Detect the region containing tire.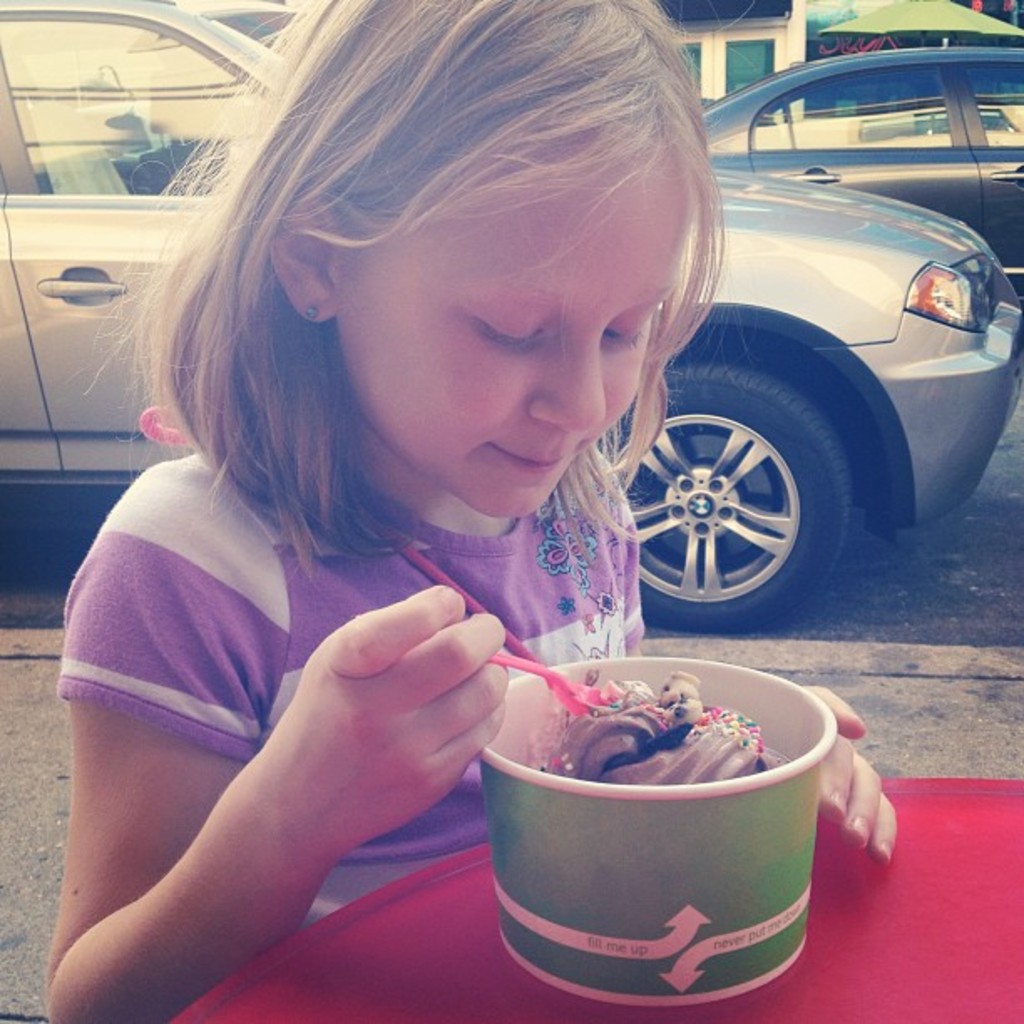
<bbox>636, 363, 848, 632</bbox>.
